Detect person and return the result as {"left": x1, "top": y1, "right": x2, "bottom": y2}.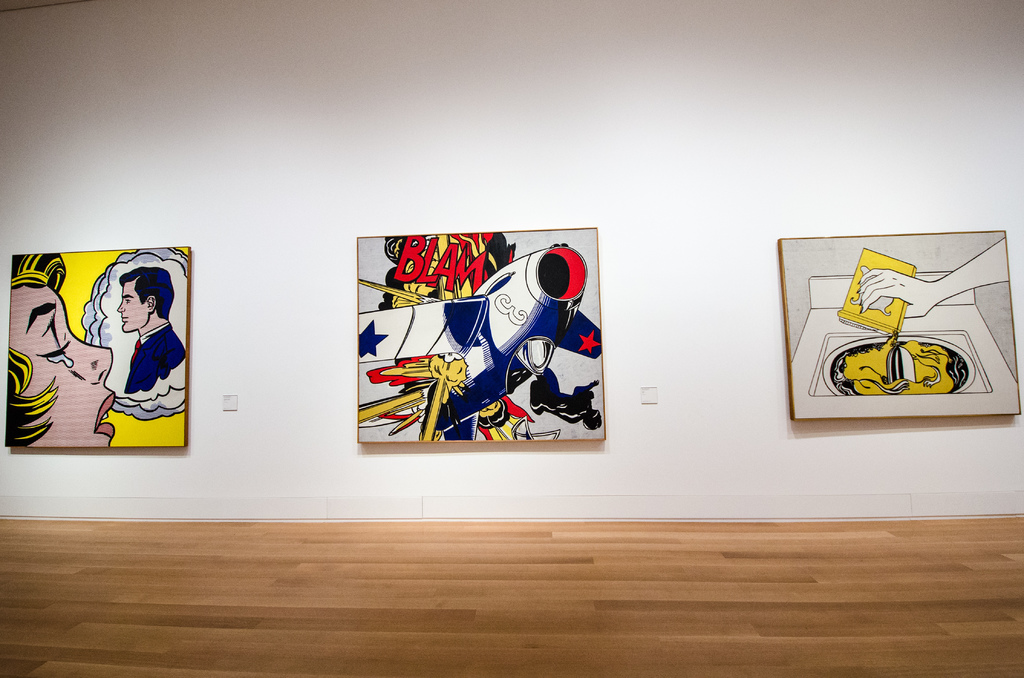
{"left": 123, "top": 271, "right": 184, "bottom": 392}.
